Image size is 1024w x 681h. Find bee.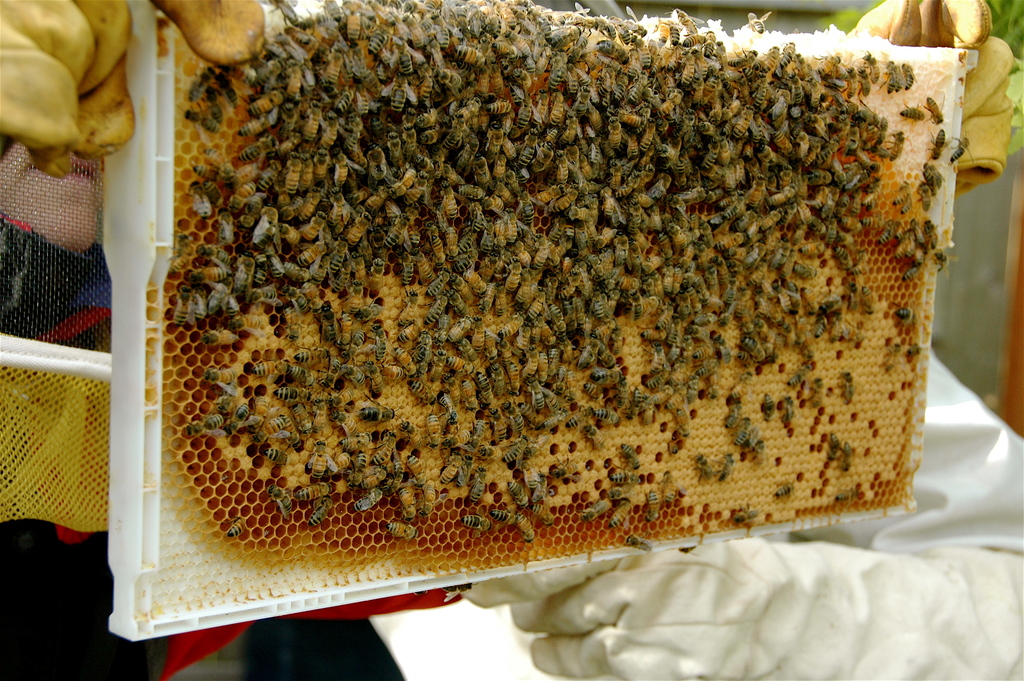
<box>883,62,905,92</box>.
